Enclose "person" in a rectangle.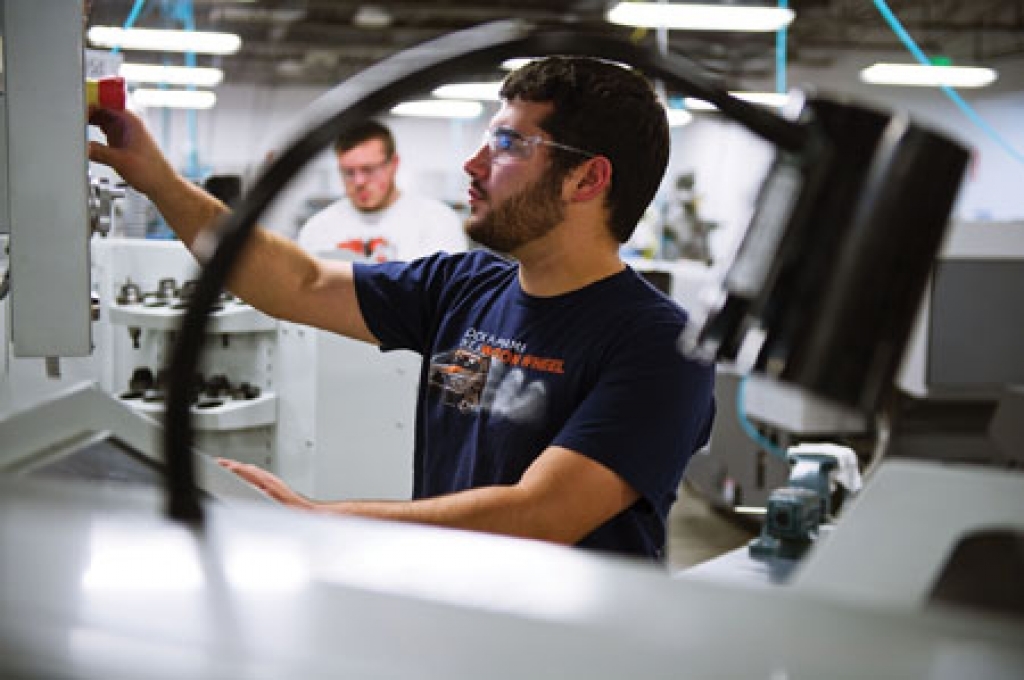
[189,24,706,566].
